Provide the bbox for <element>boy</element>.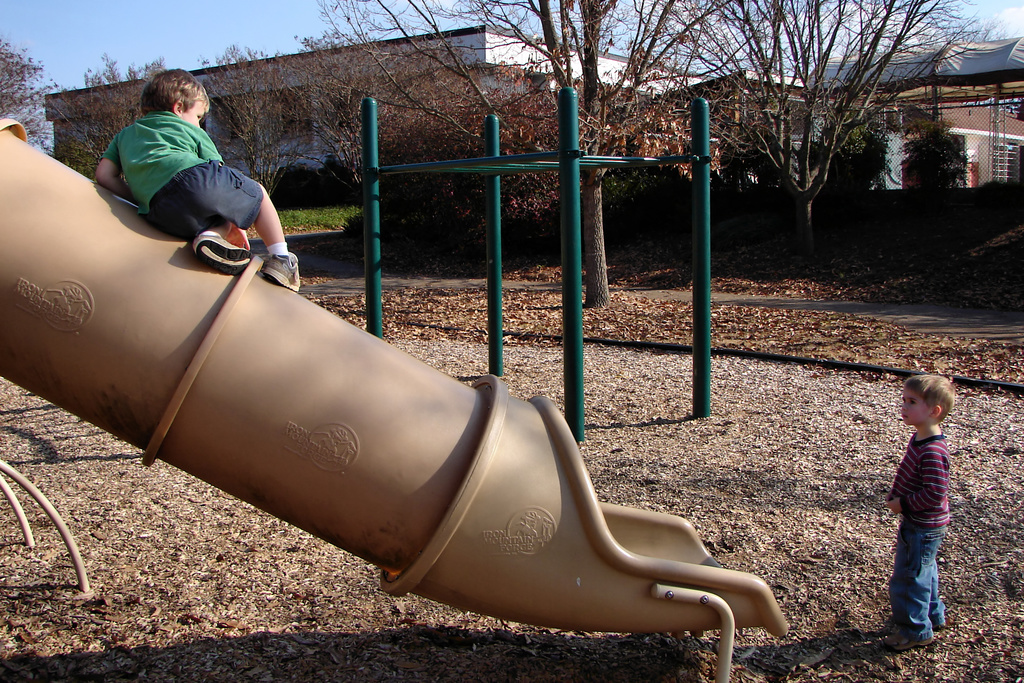
(left=85, top=69, right=303, bottom=288).
